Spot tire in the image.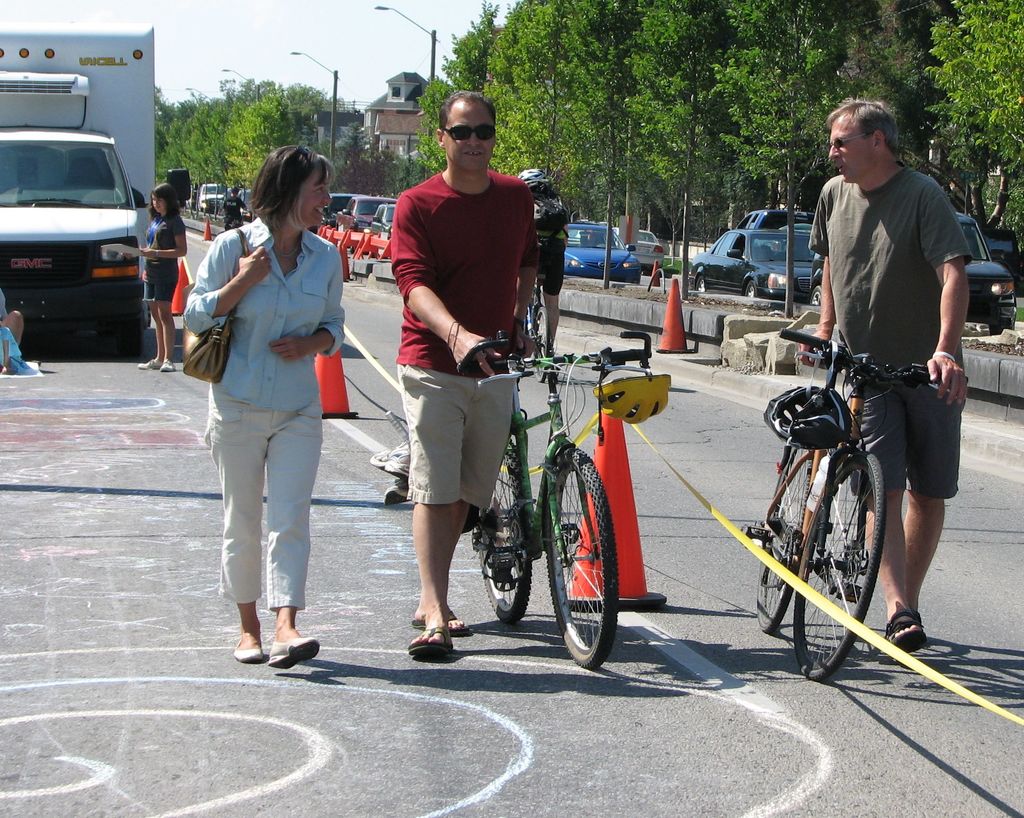
tire found at [left=540, top=433, right=623, bottom=679].
